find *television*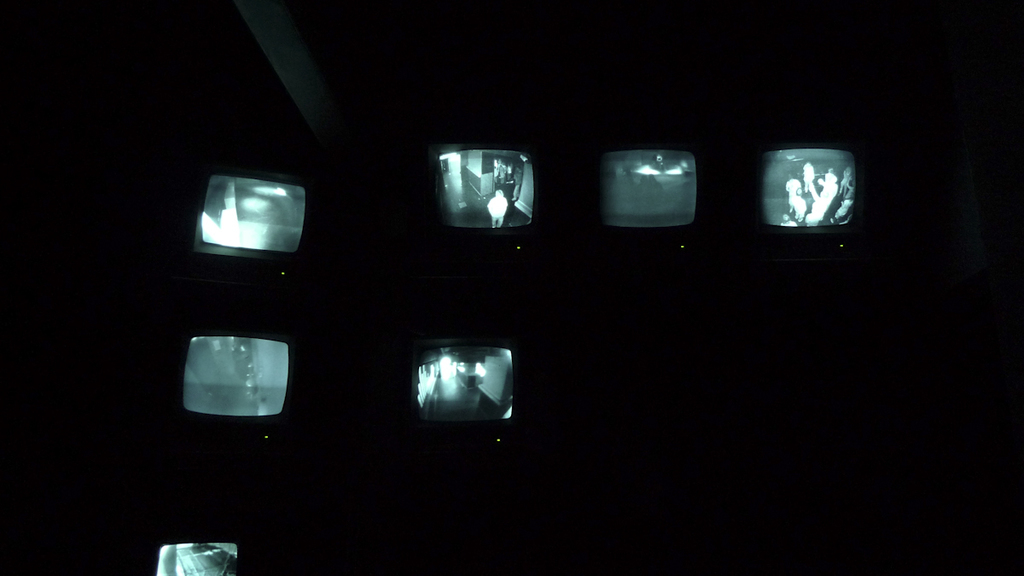
<box>148,541,242,575</box>
